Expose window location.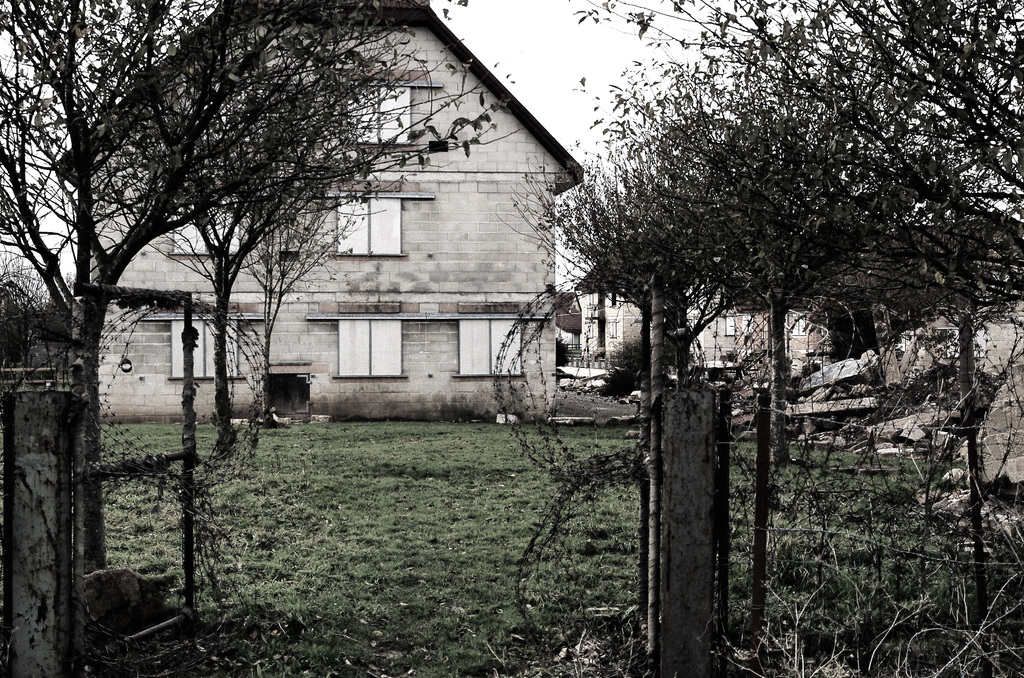
Exposed at x1=326, y1=294, x2=404, y2=381.
